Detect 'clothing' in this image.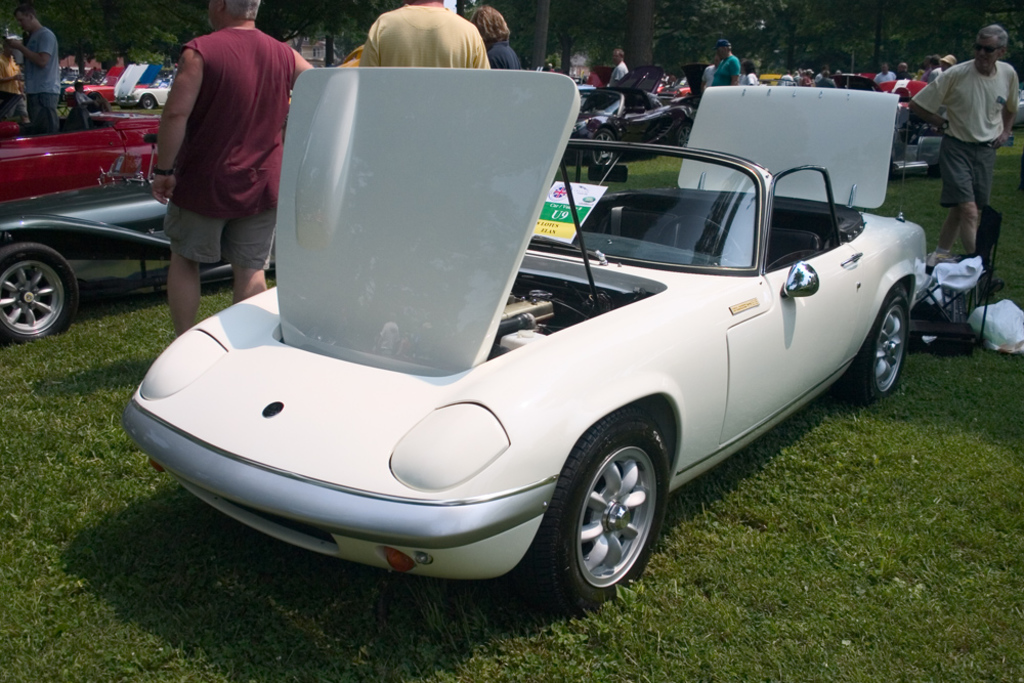
Detection: 485:38:524:72.
